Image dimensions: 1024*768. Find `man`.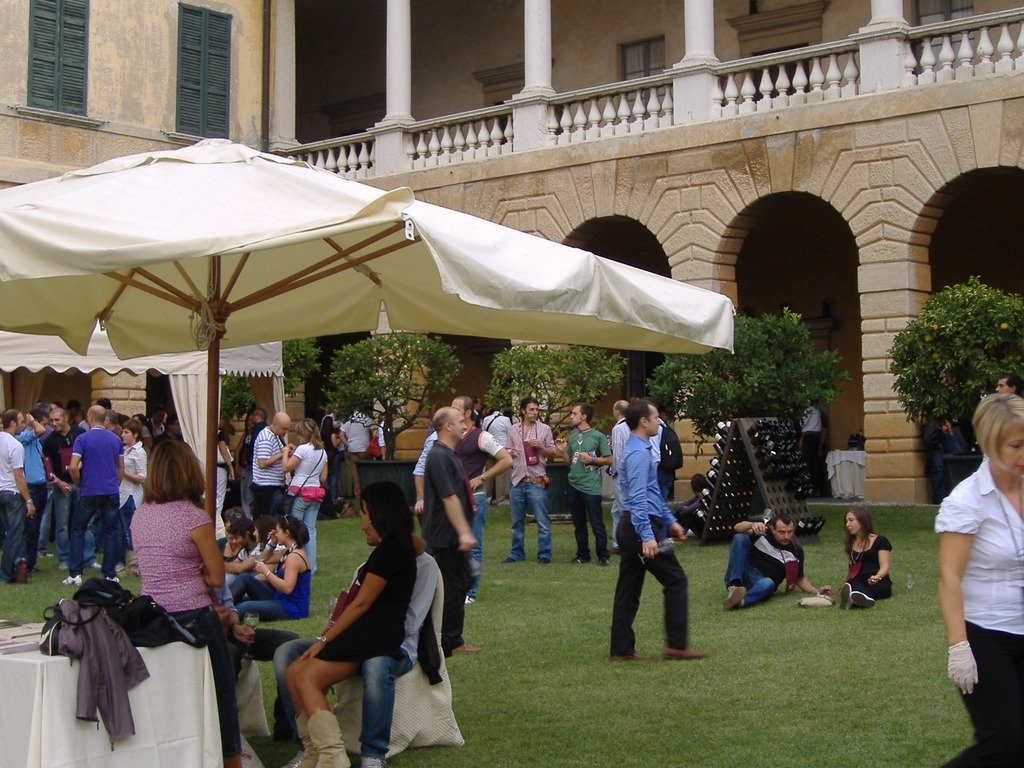
(723,513,833,616).
